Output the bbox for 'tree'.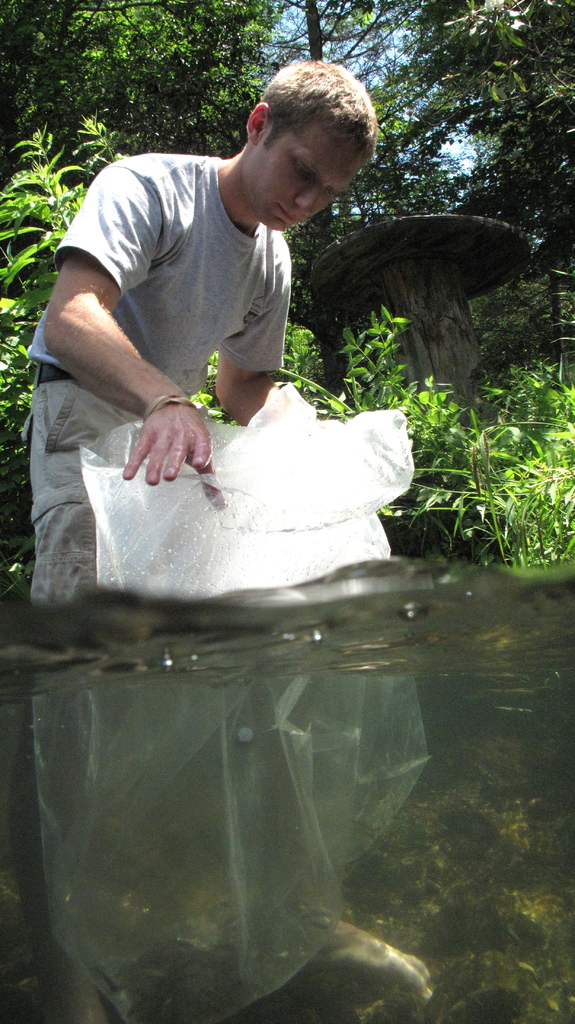
[0, 111, 115, 477].
